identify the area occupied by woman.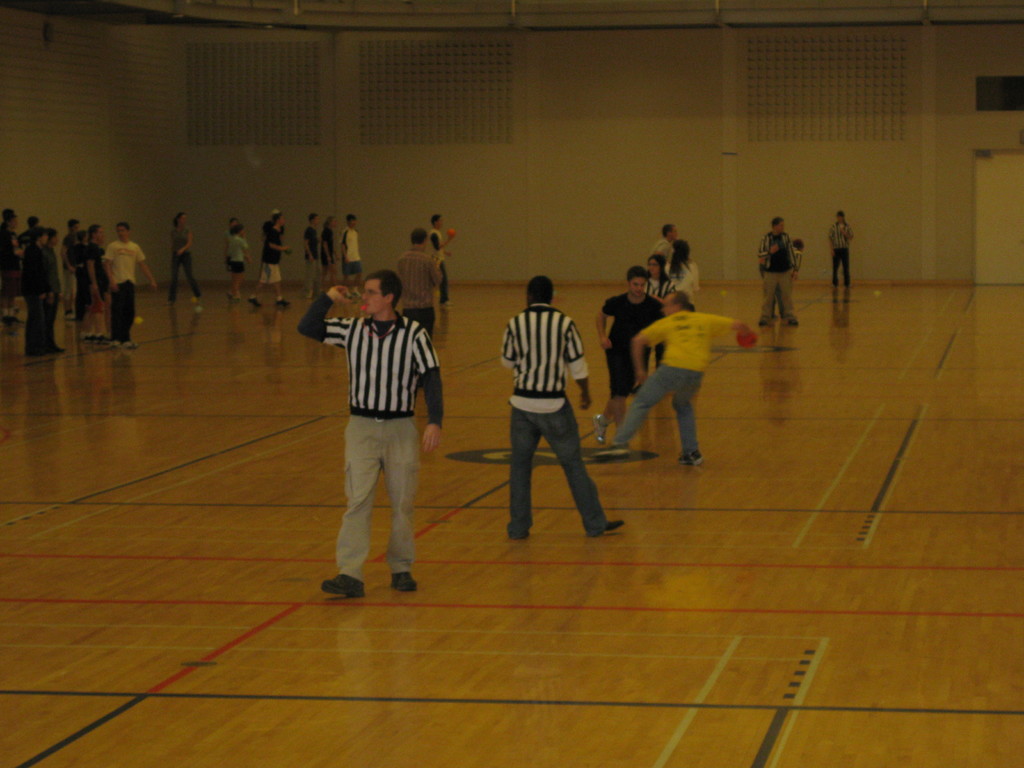
Area: region(0, 204, 22, 312).
